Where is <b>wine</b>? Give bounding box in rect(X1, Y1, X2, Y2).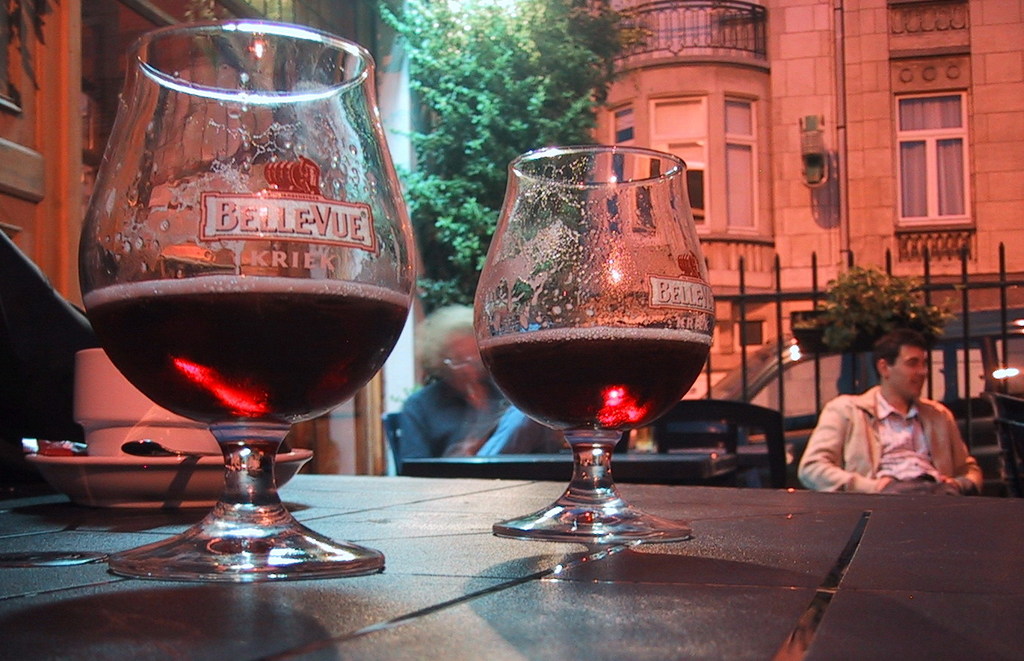
rect(435, 97, 745, 608).
